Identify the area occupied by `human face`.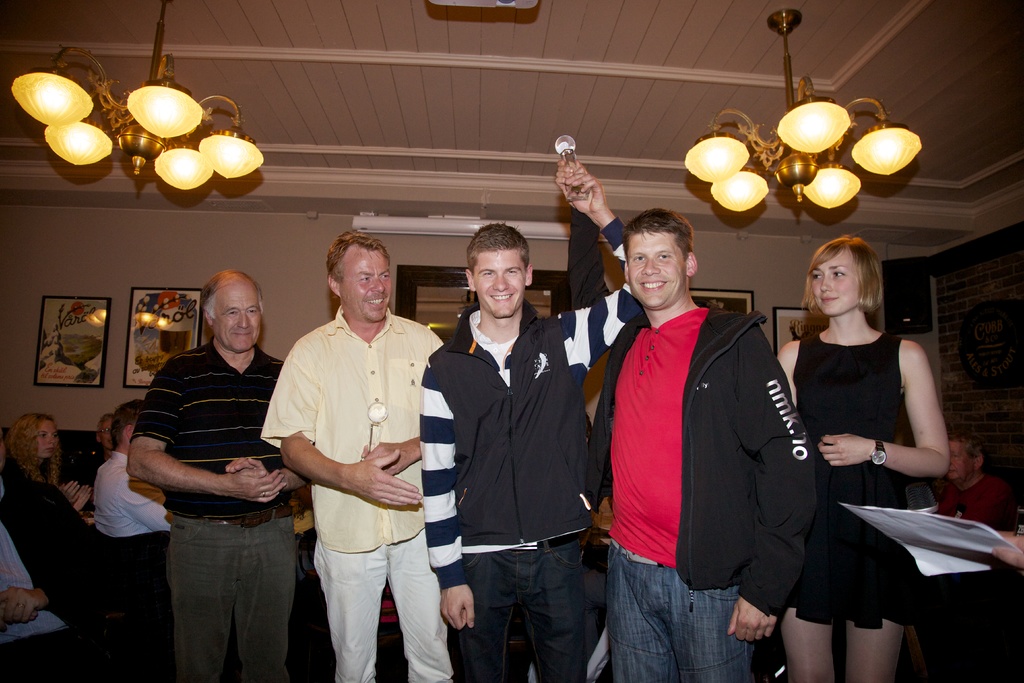
Area: 215,286,259,353.
